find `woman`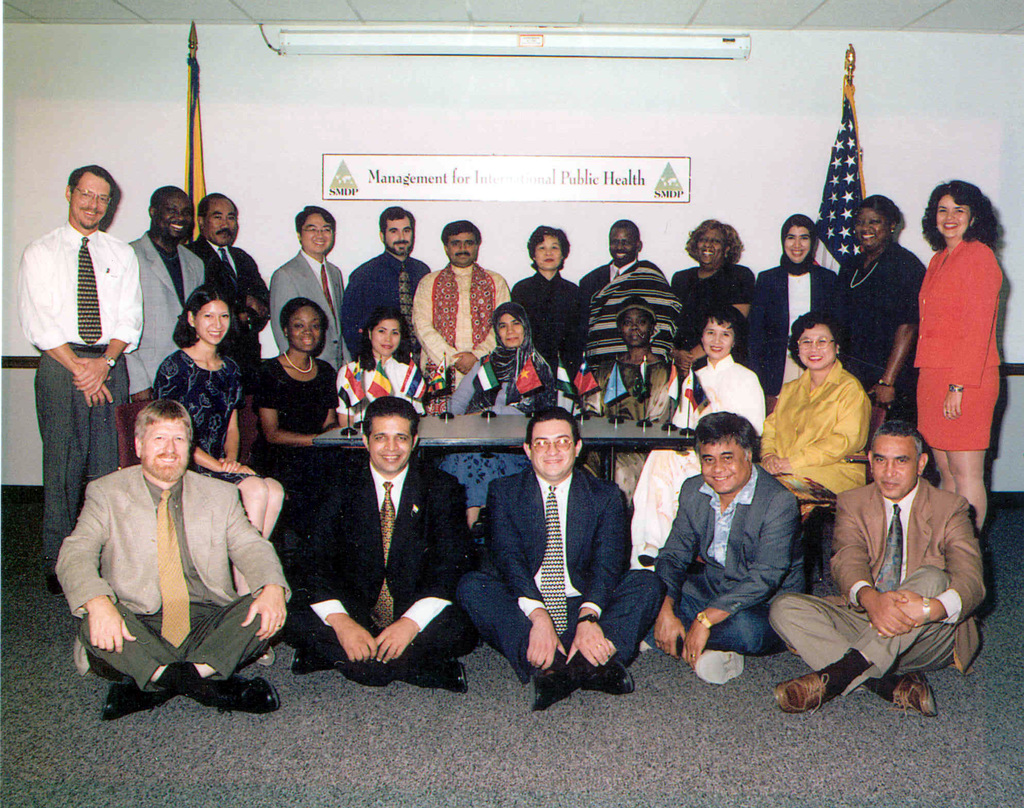
detection(338, 301, 433, 436)
